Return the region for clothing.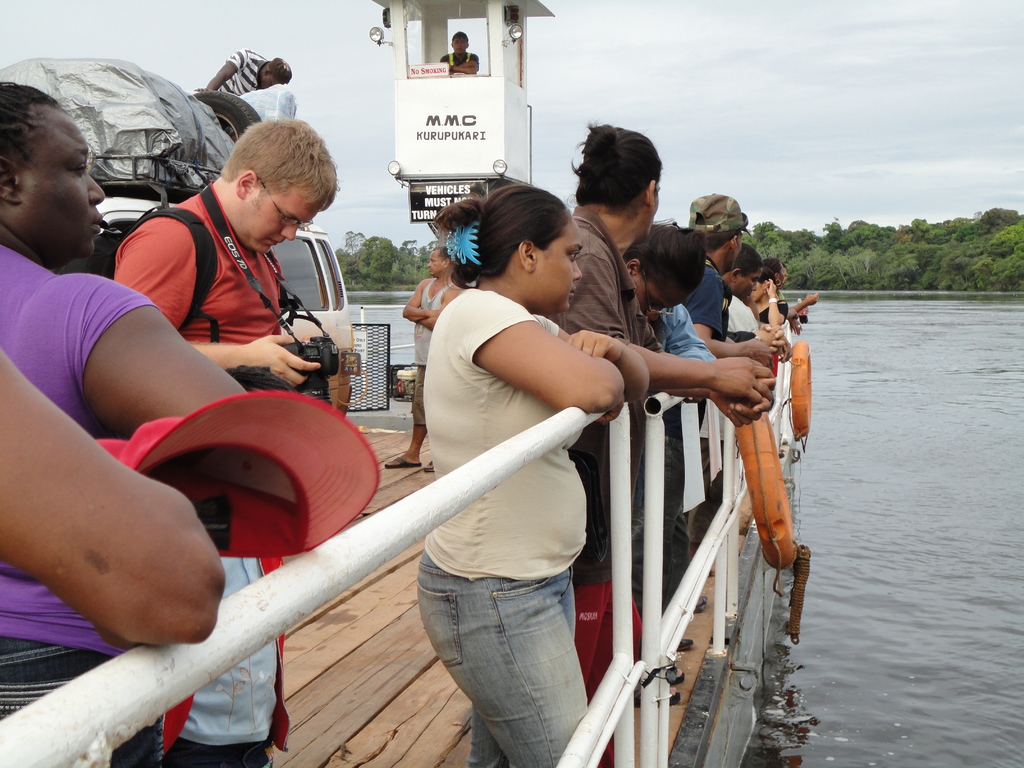
bbox(543, 205, 662, 767).
